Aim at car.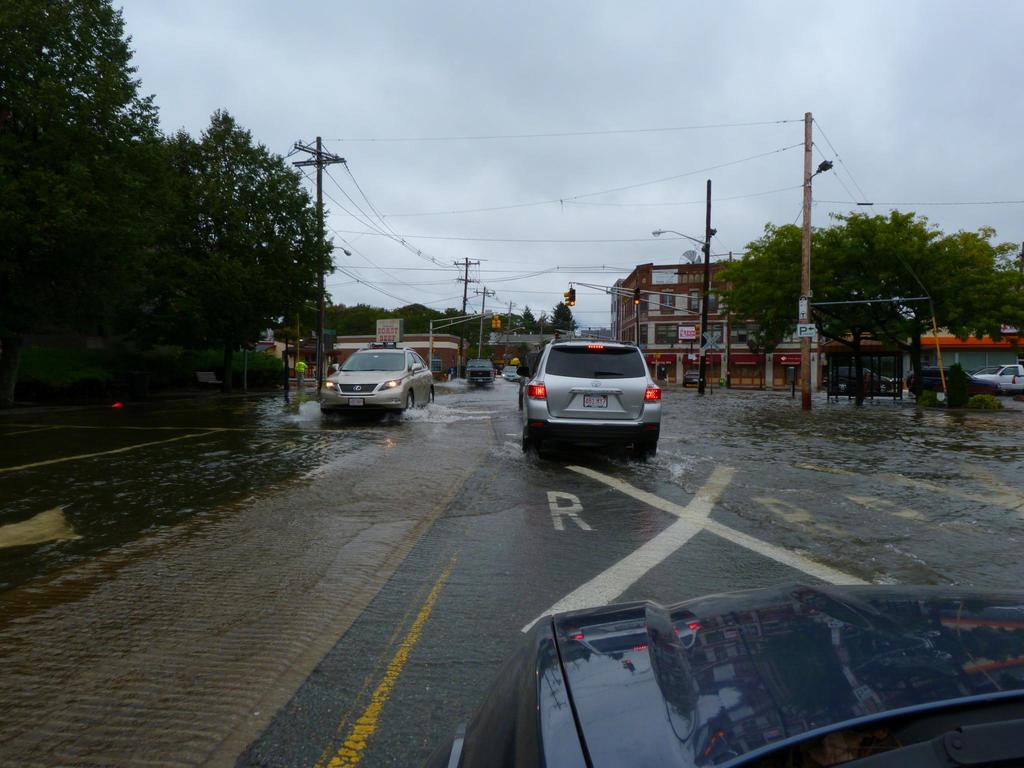
Aimed at (x1=519, y1=337, x2=665, y2=451).
